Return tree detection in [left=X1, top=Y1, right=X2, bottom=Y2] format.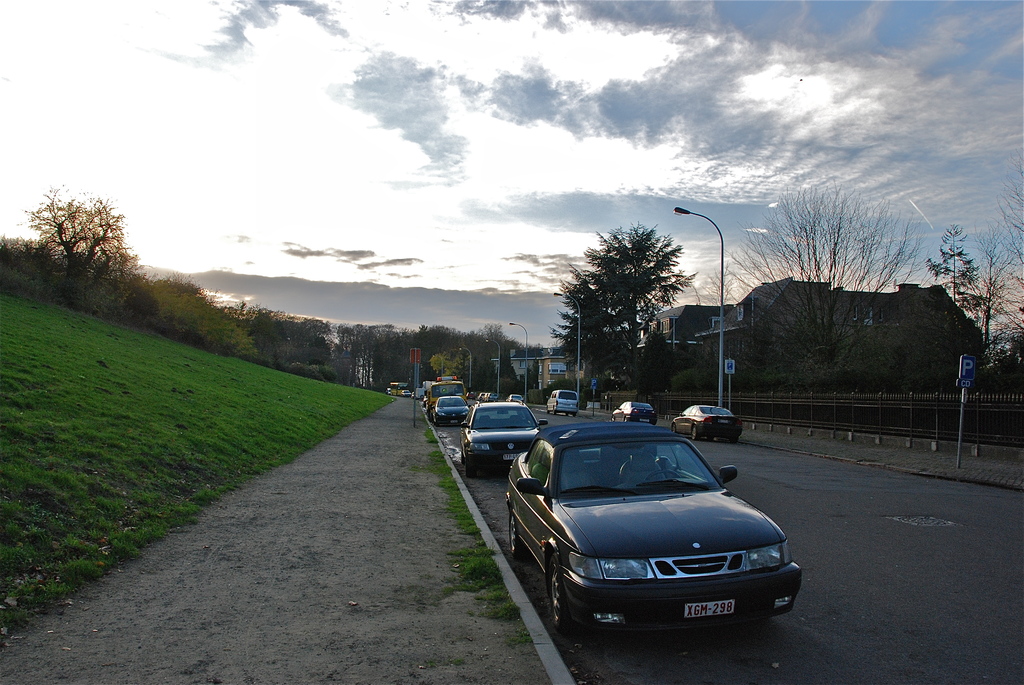
[left=621, top=323, right=669, bottom=389].
